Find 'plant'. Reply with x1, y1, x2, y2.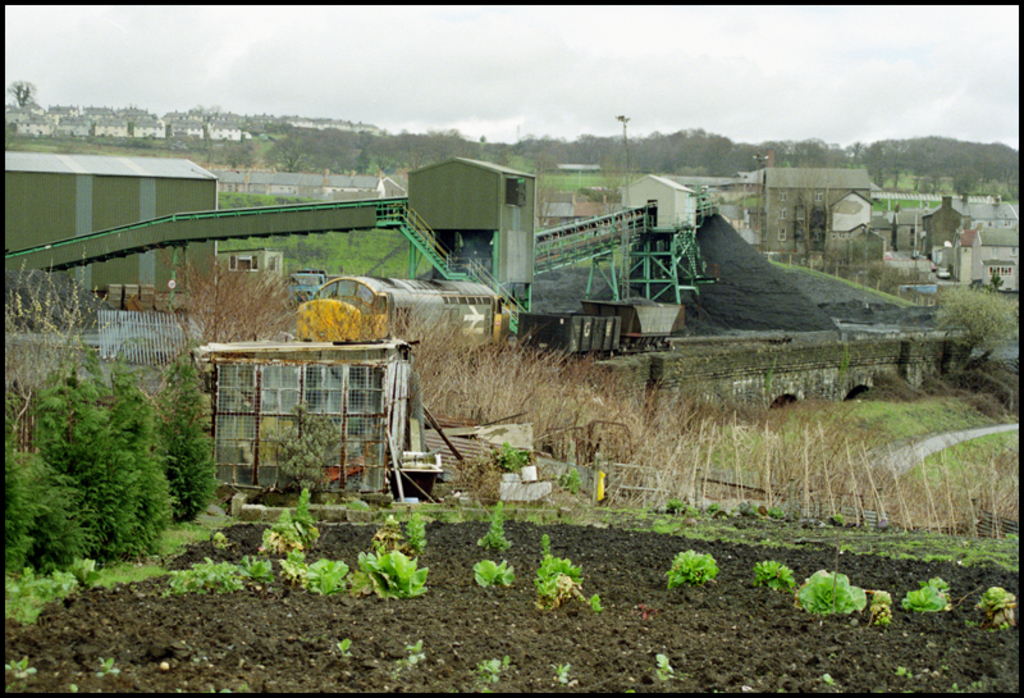
536, 533, 605, 611.
